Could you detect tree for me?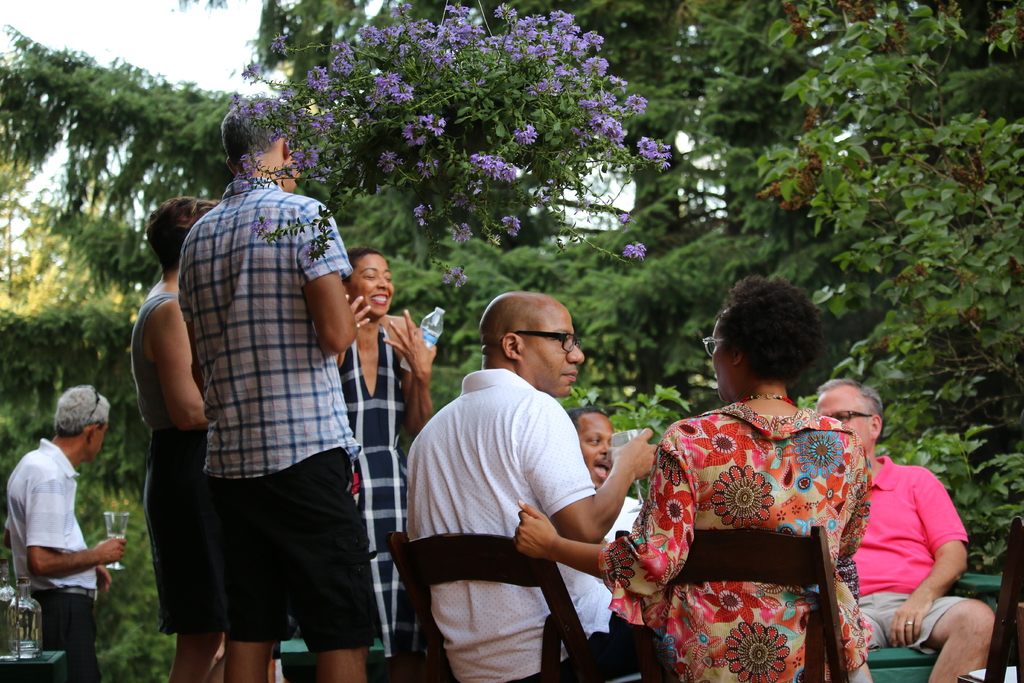
Detection result: [719, 0, 1023, 511].
